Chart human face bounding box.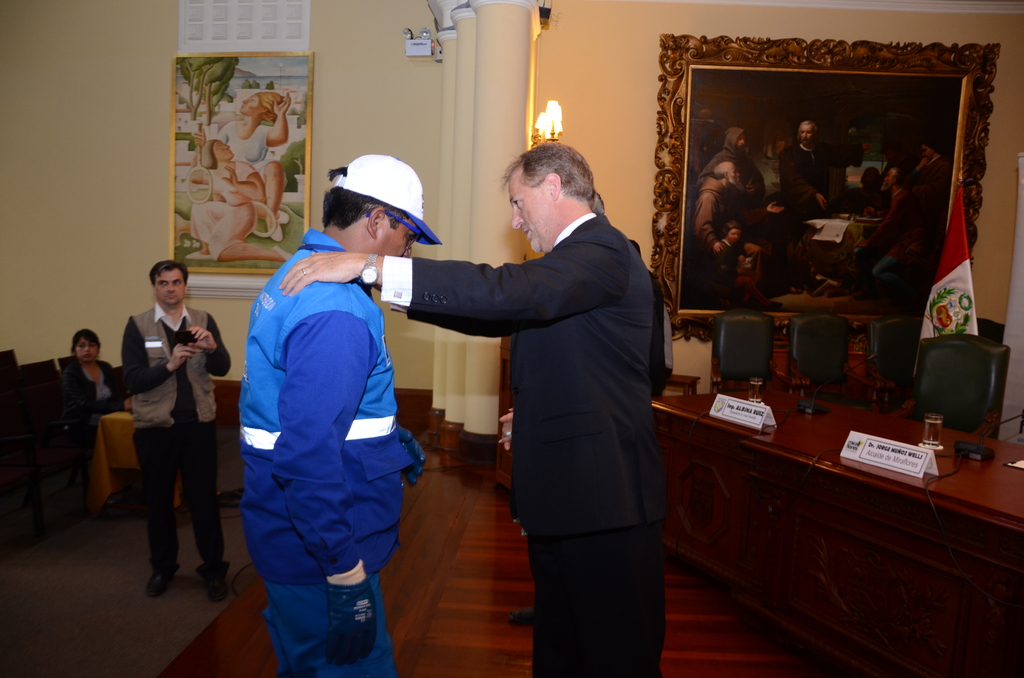
Charted: <bbox>727, 230, 742, 245</bbox>.
